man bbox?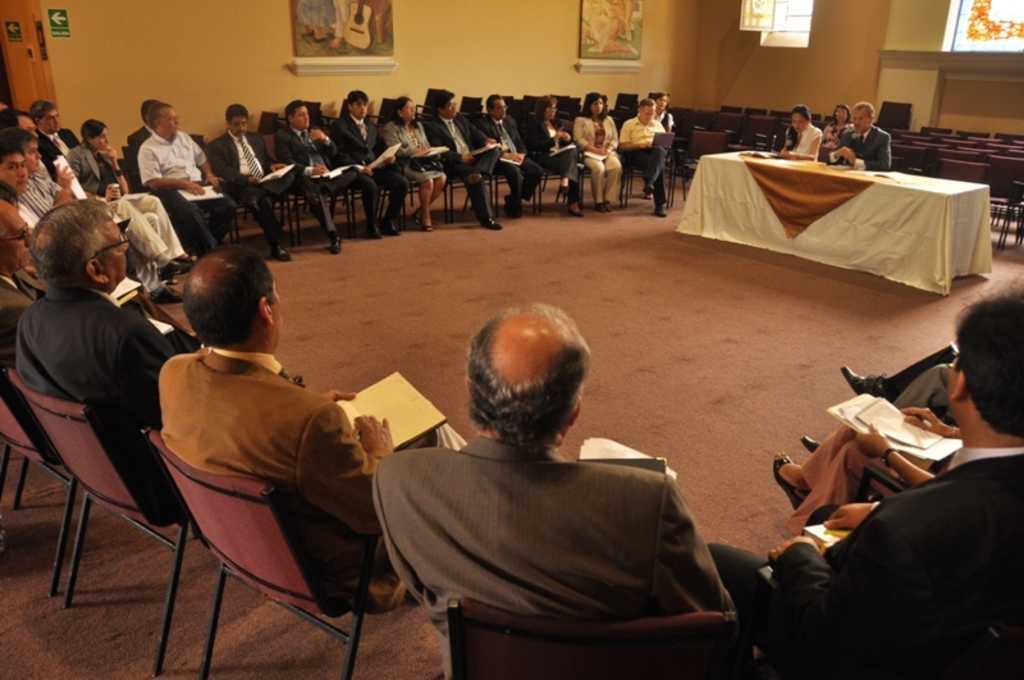
Rect(0, 133, 182, 307)
